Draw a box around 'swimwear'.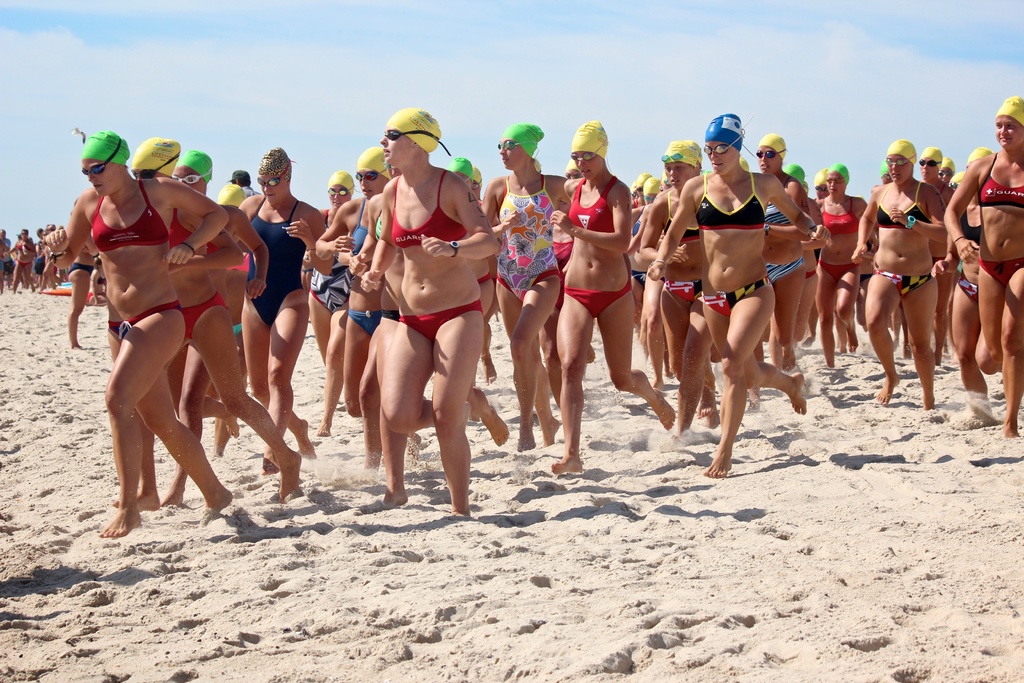
<box>566,175,620,233</box>.
